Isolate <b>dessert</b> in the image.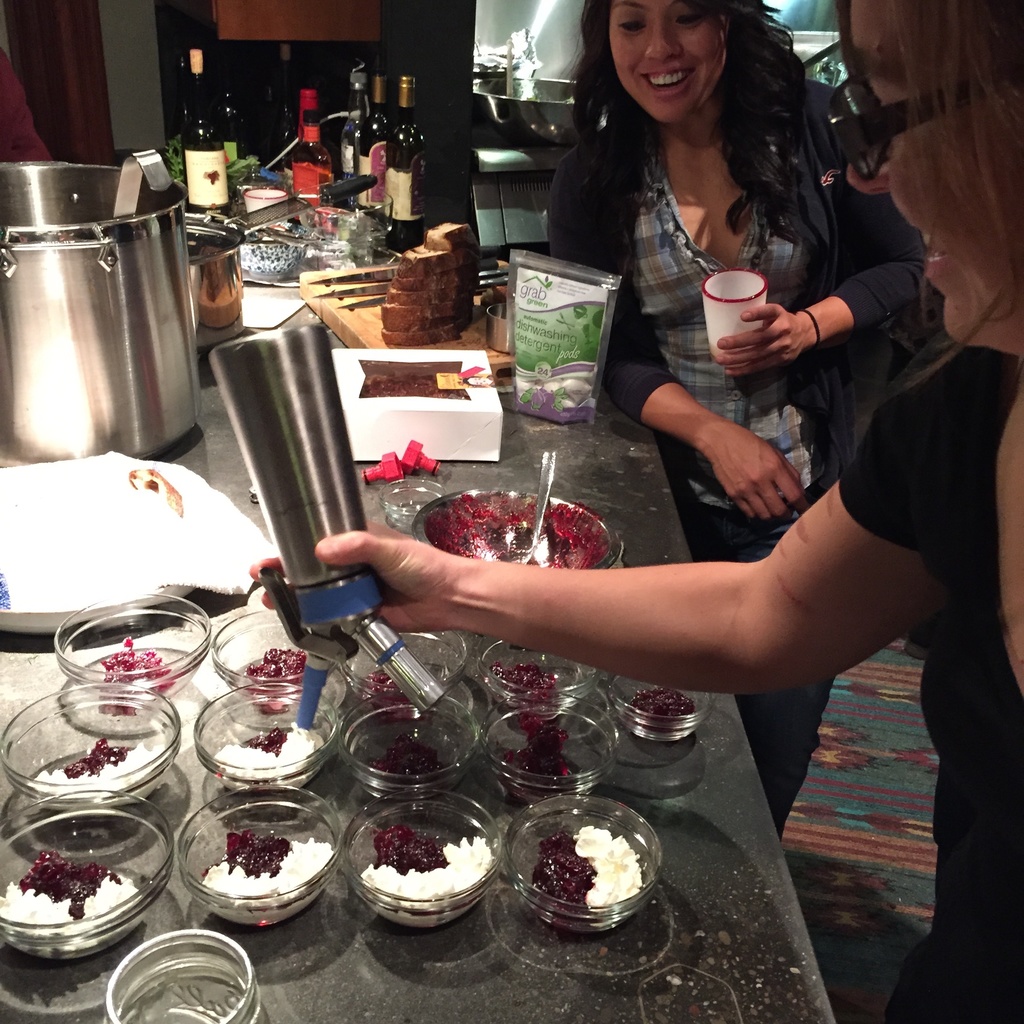
Isolated region: locate(202, 829, 333, 925).
